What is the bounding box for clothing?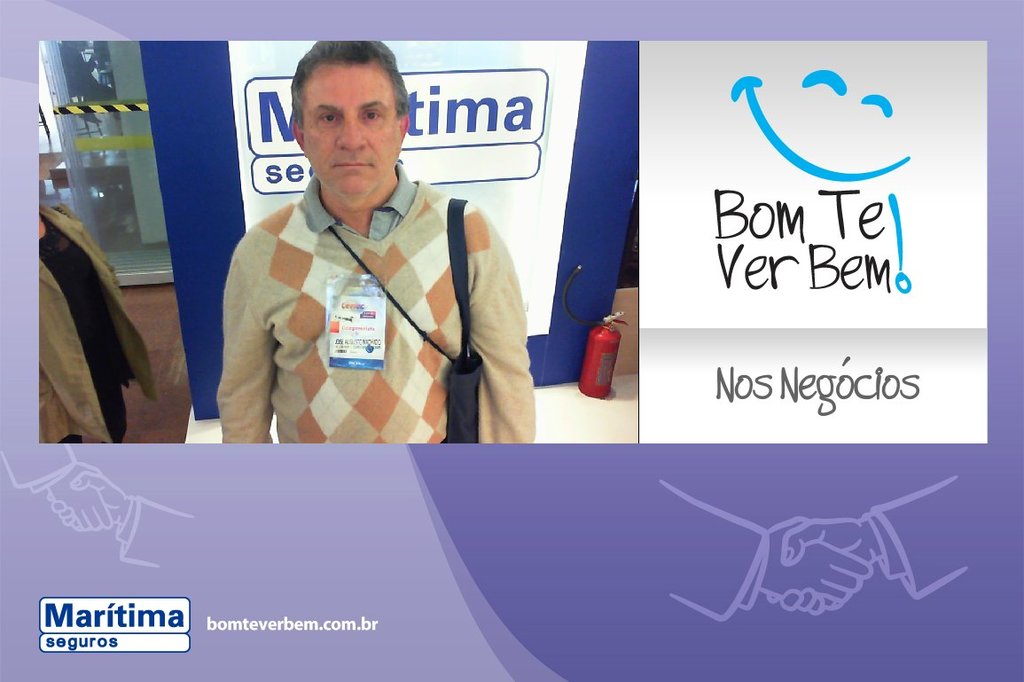
<bbox>38, 203, 158, 445</bbox>.
